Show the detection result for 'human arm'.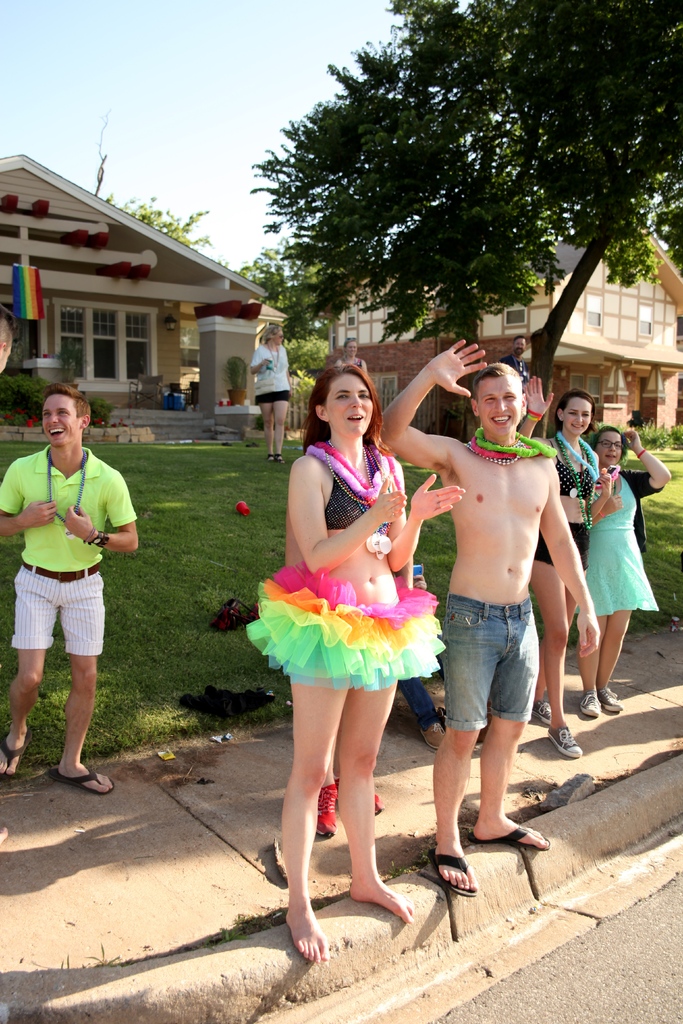
(x1=290, y1=469, x2=407, y2=583).
